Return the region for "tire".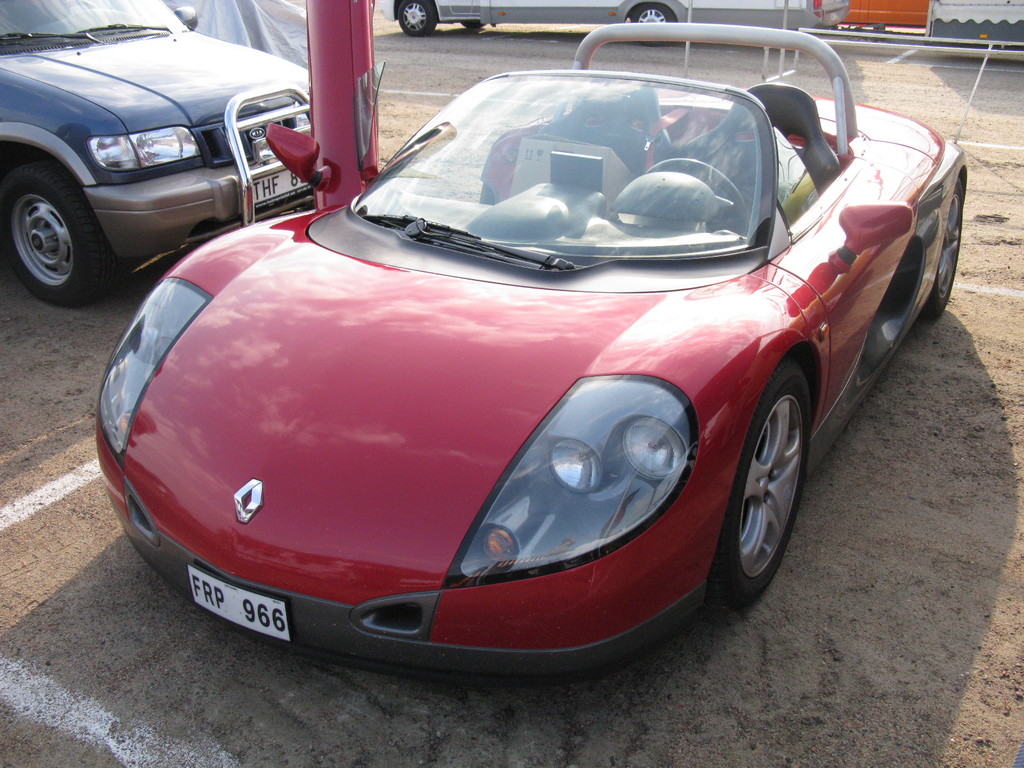
bbox=(707, 353, 809, 616).
